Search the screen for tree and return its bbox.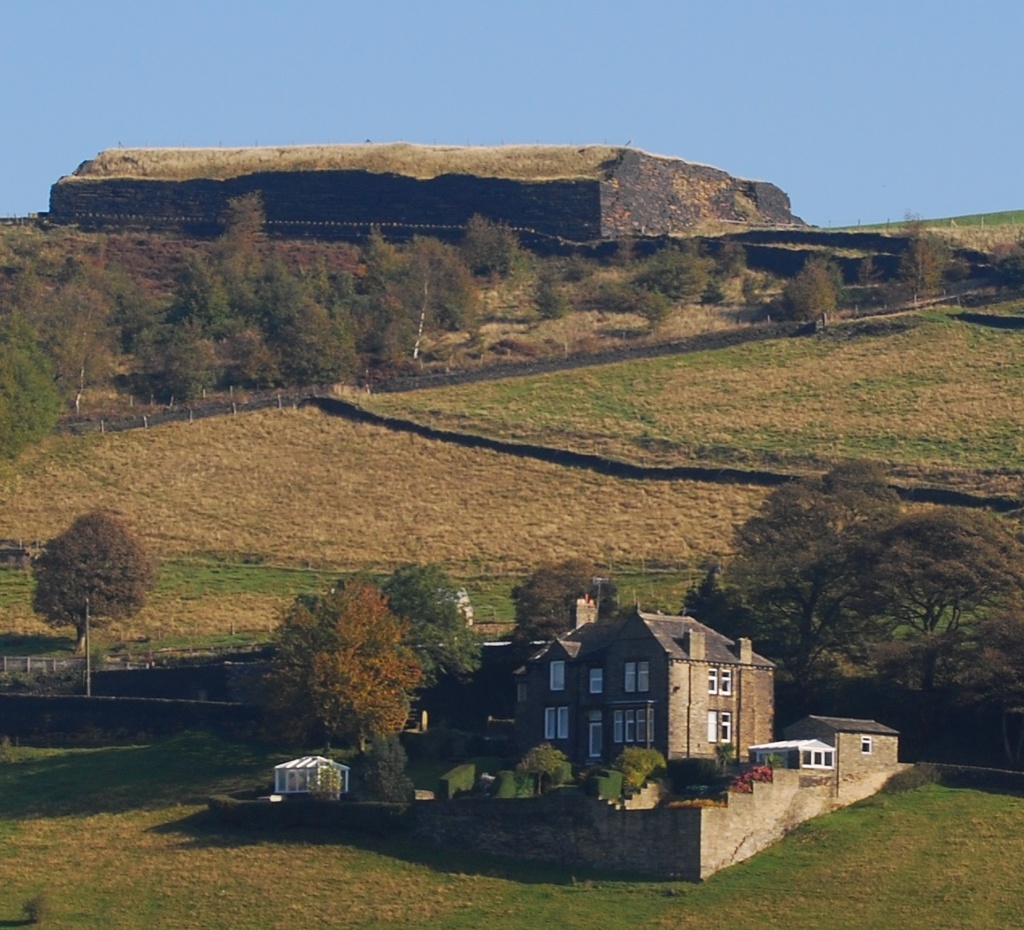
Found: bbox=[252, 571, 462, 769].
